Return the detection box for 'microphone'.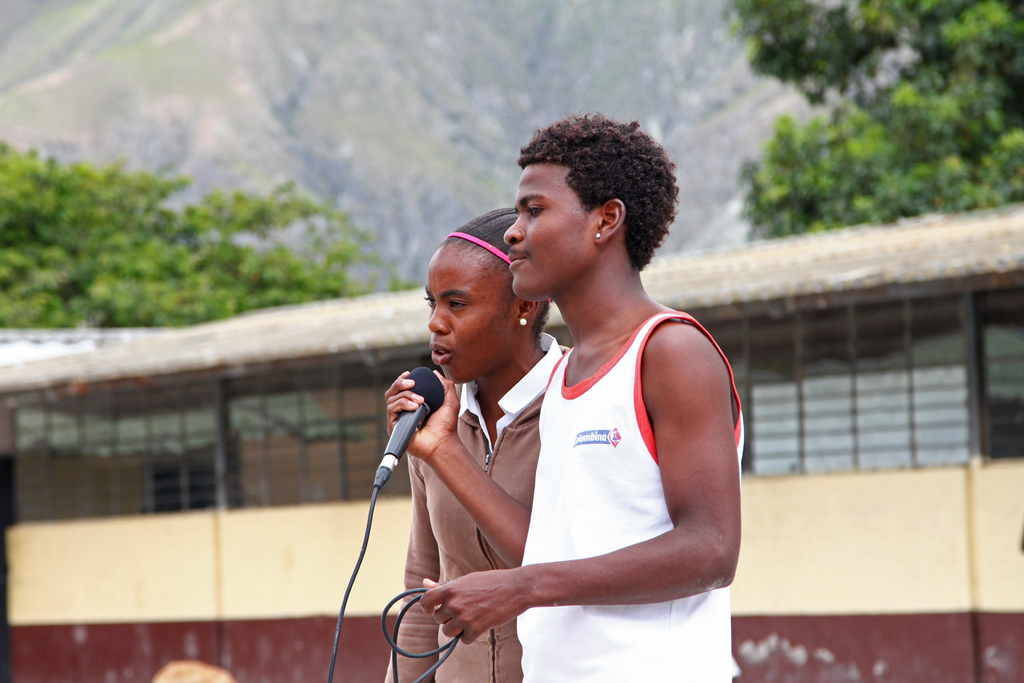
373:376:439:502.
